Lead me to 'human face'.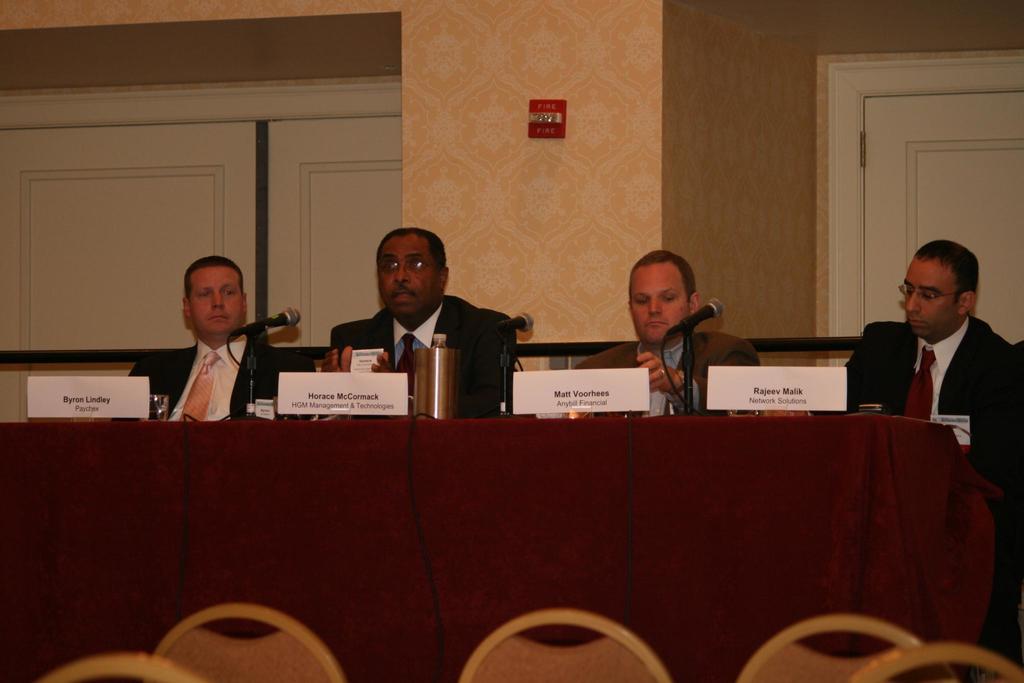
Lead to 375:231:438:320.
